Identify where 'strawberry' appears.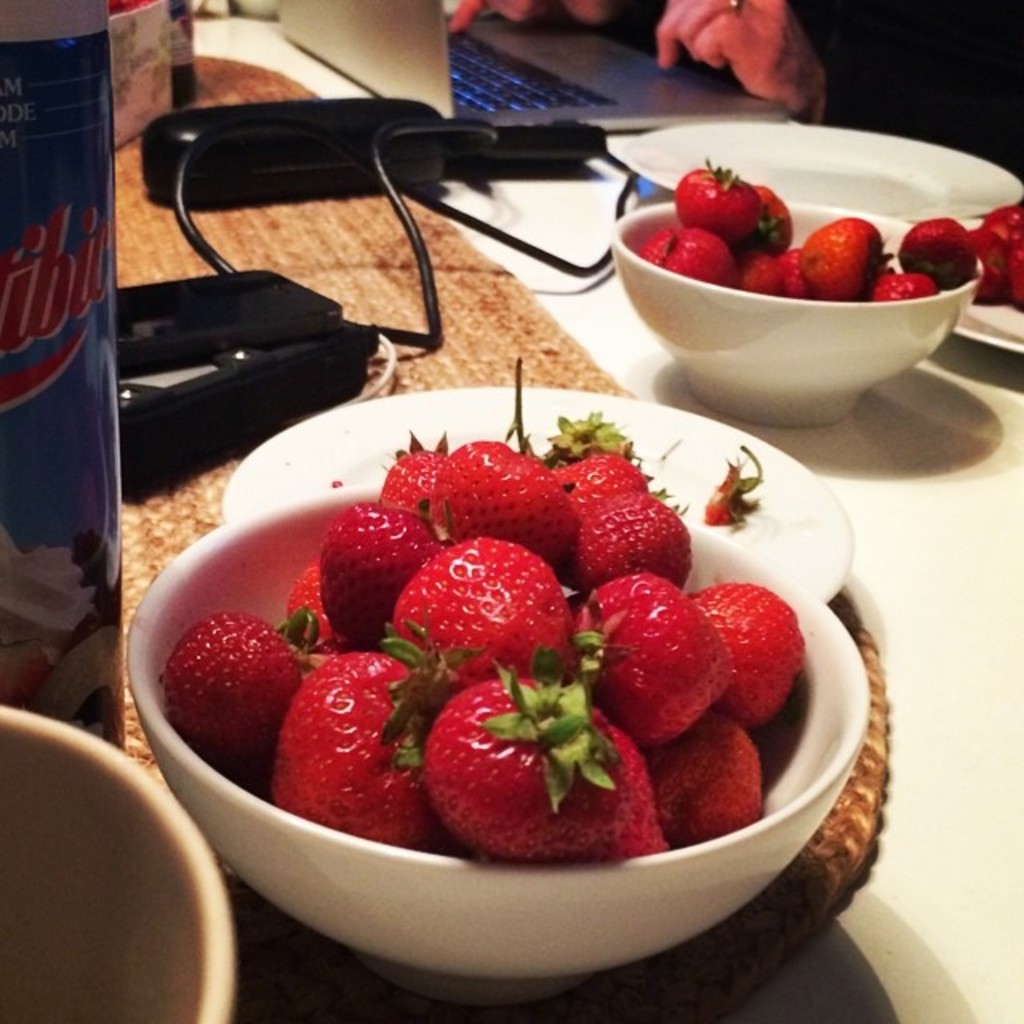
Appears at rect(678, 584, 843, 722).
